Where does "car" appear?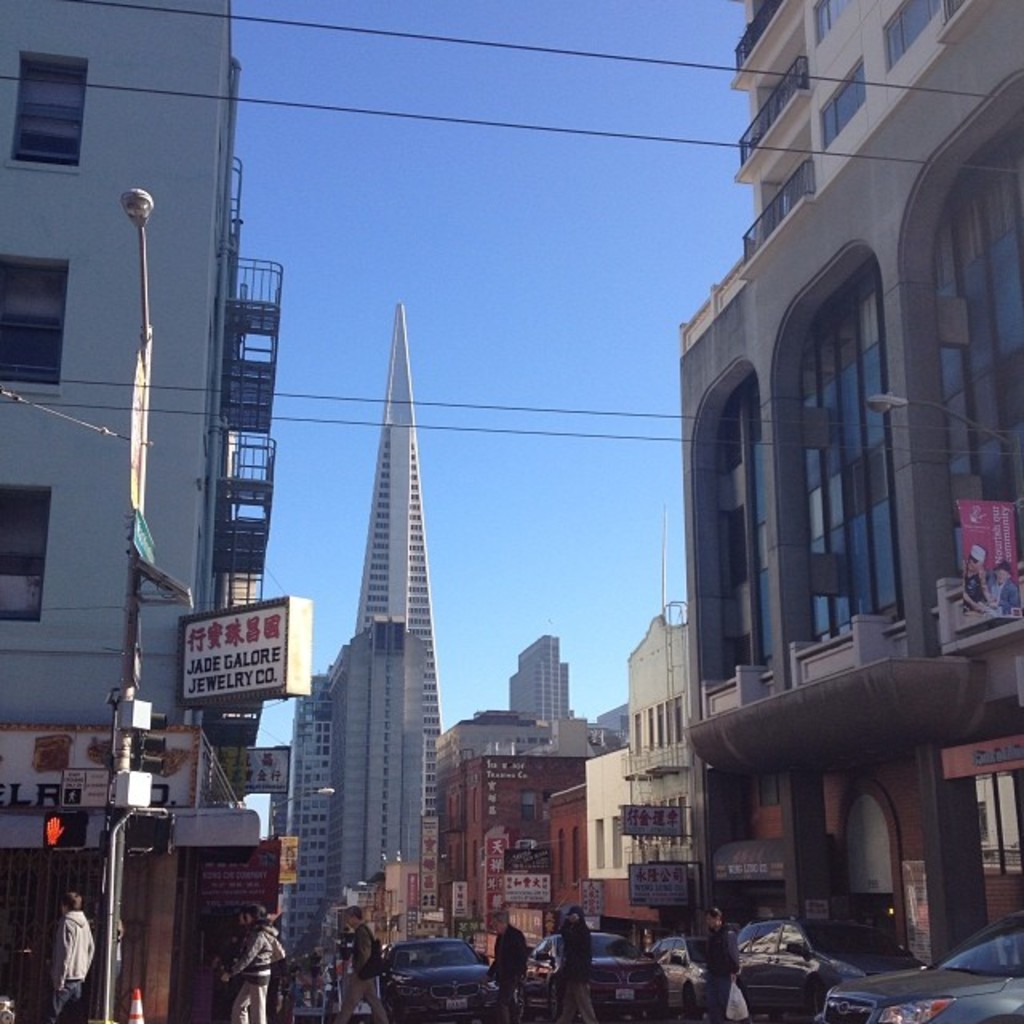
Appears at <box>822,910,1022,1022</box>.
